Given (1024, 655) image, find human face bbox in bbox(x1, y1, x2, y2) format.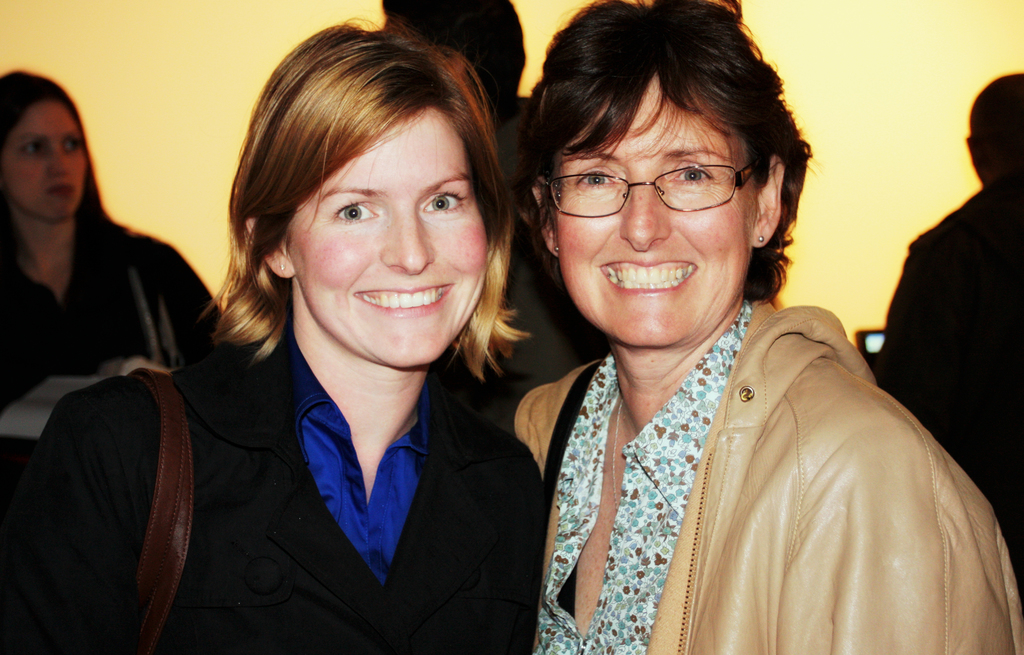
bbox(547, 70, 755, 347).
